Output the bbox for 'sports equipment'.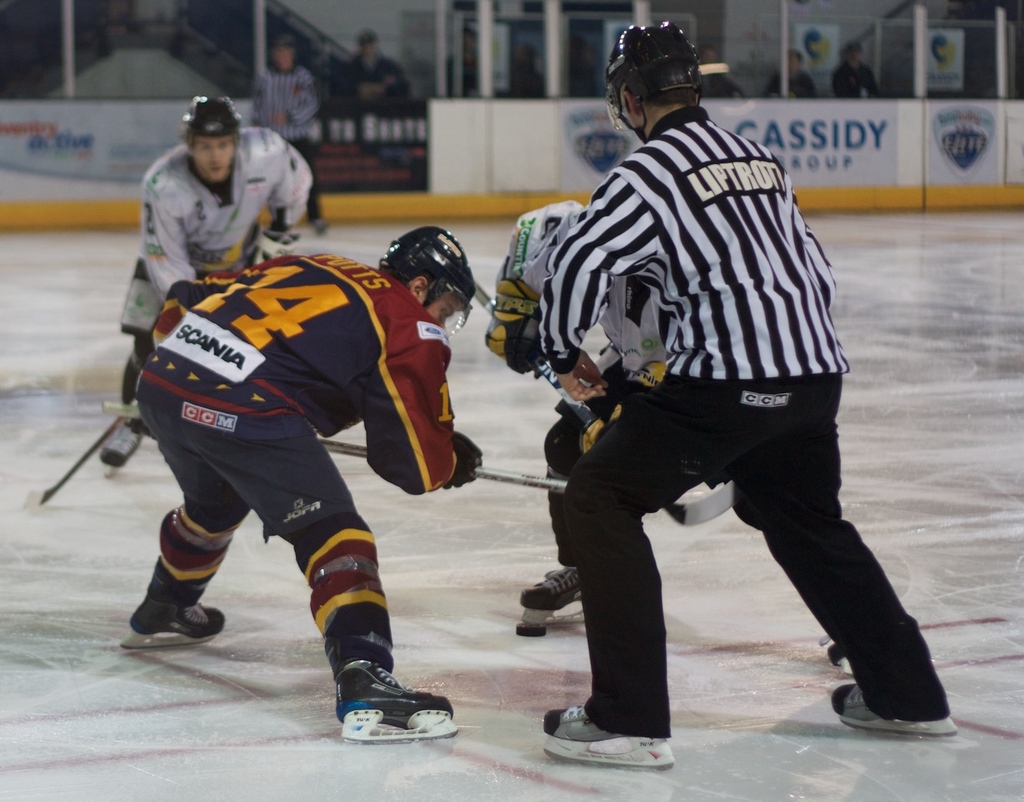
(377, 227, 479, 339).
